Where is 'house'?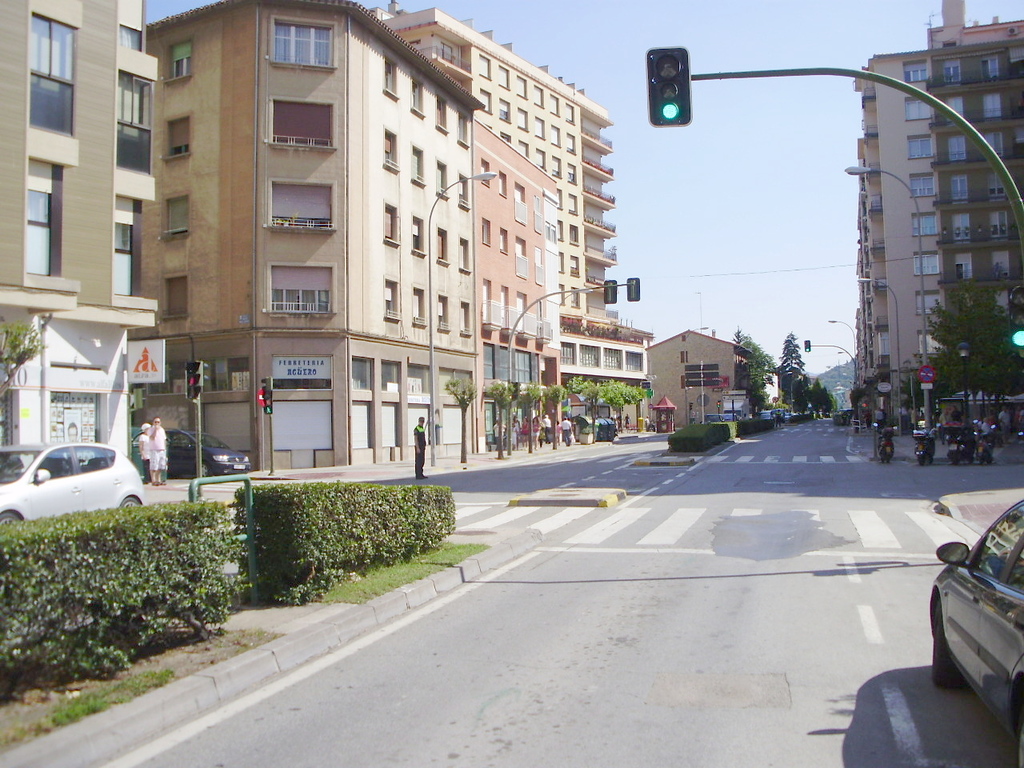
<box>474,110,559,458</box>.
